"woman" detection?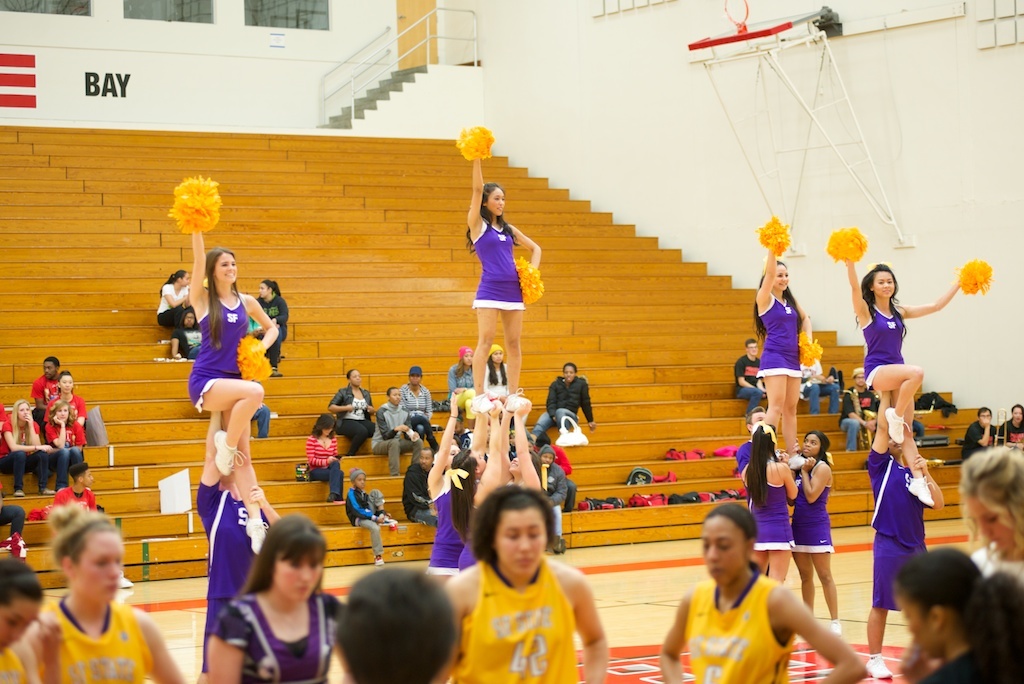
bbox=(893, 545, 1023, 683)
